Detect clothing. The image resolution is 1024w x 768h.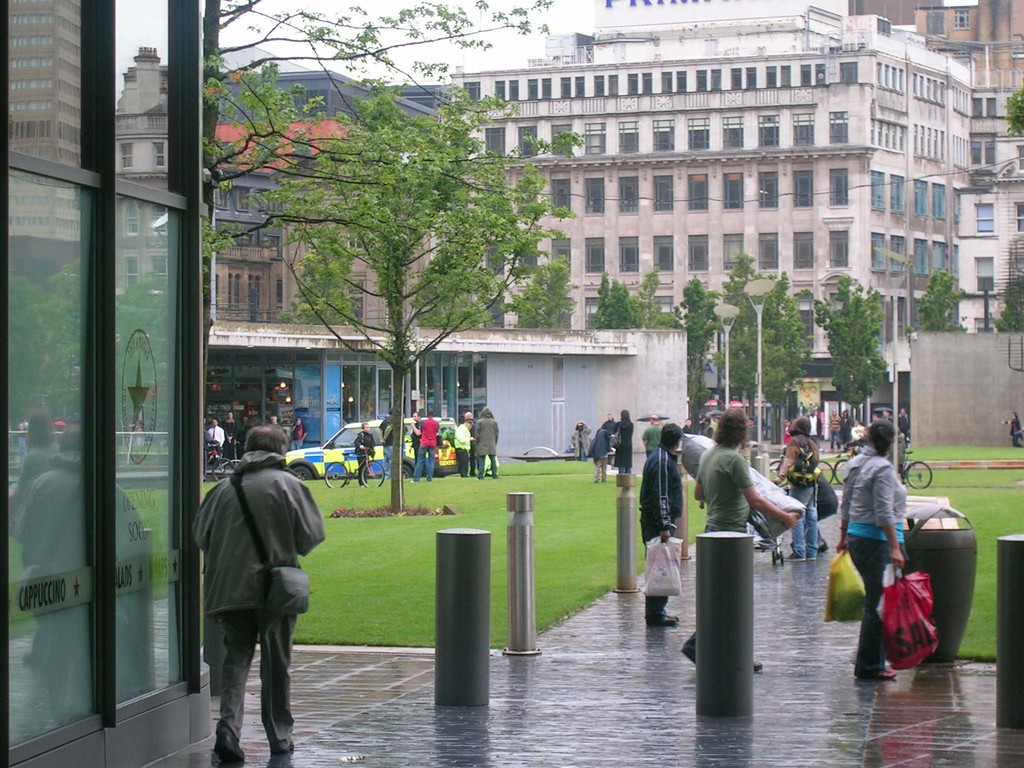
BBox(590, 425, 605, 487).
